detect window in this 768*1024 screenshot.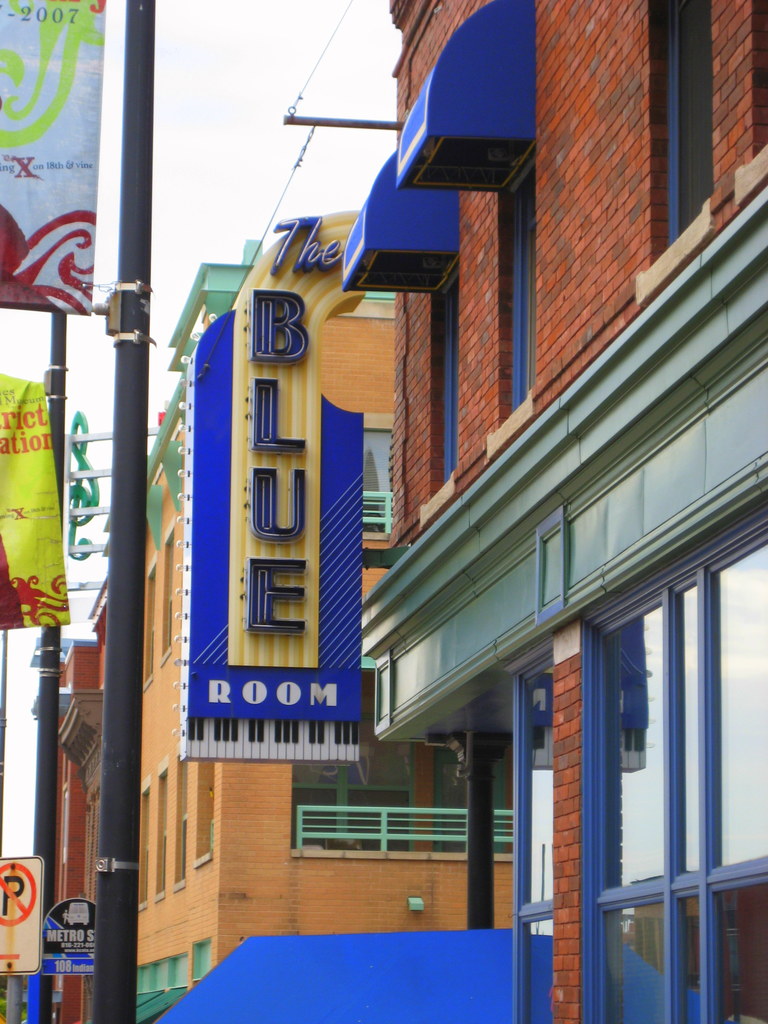
Detection: (x1=588, y1=527, x2=729, y2=959).
